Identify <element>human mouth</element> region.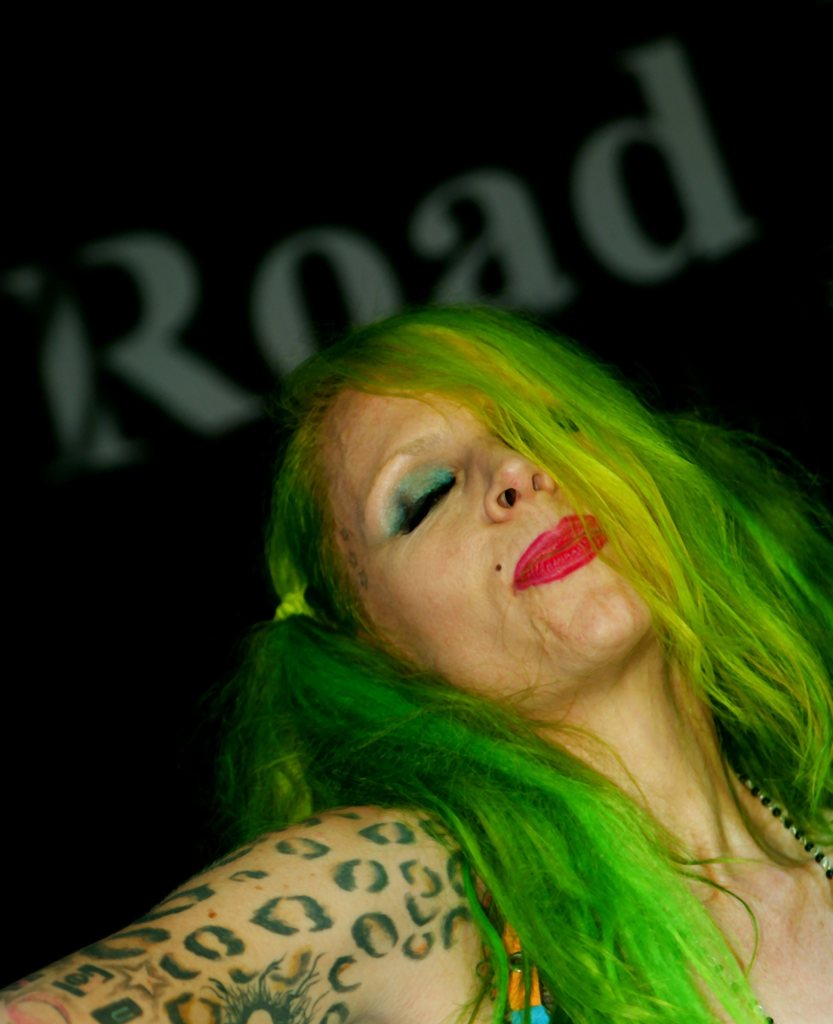
Region: region(512, 515, 601, 586).
